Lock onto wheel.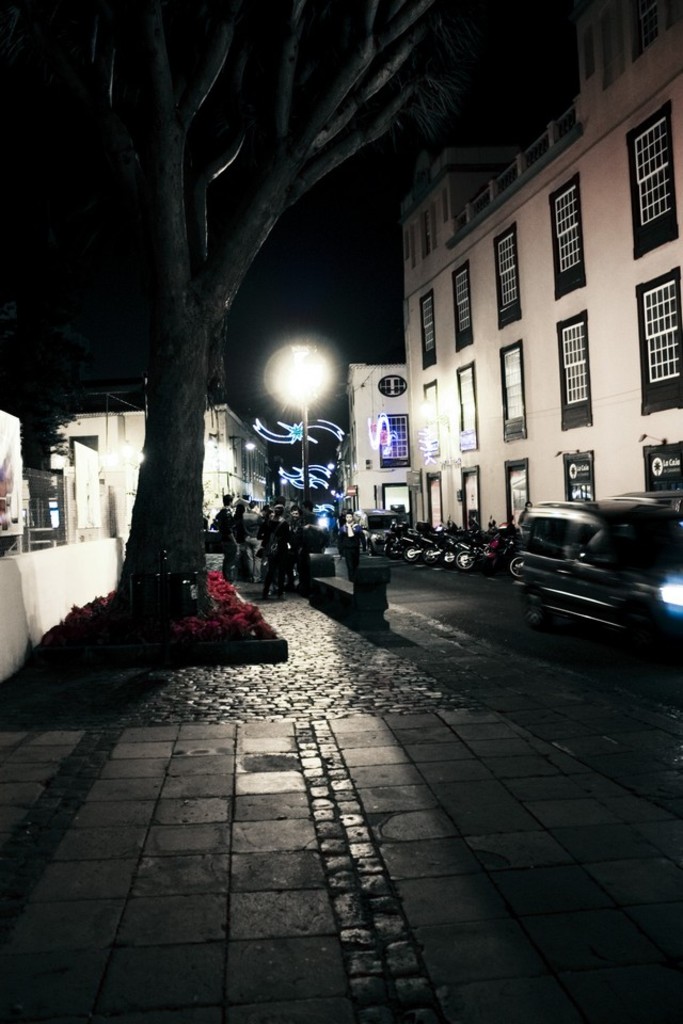
Locked: [left=456, top=548, right=478, bottom=575].
